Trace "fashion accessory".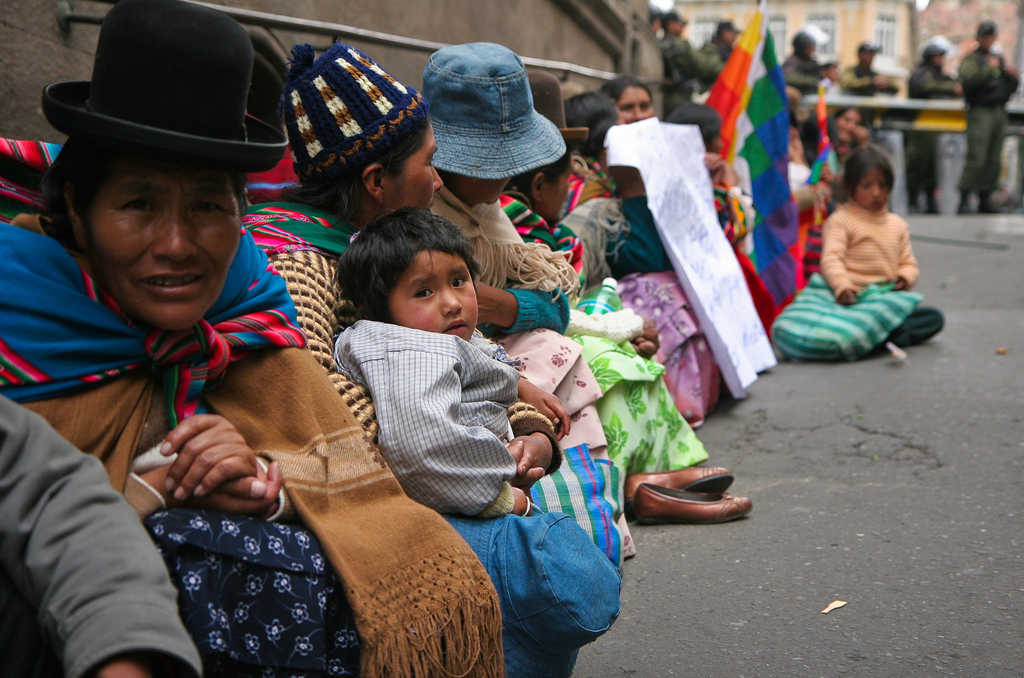
Traced to <box>524,65,595,142</box>.
